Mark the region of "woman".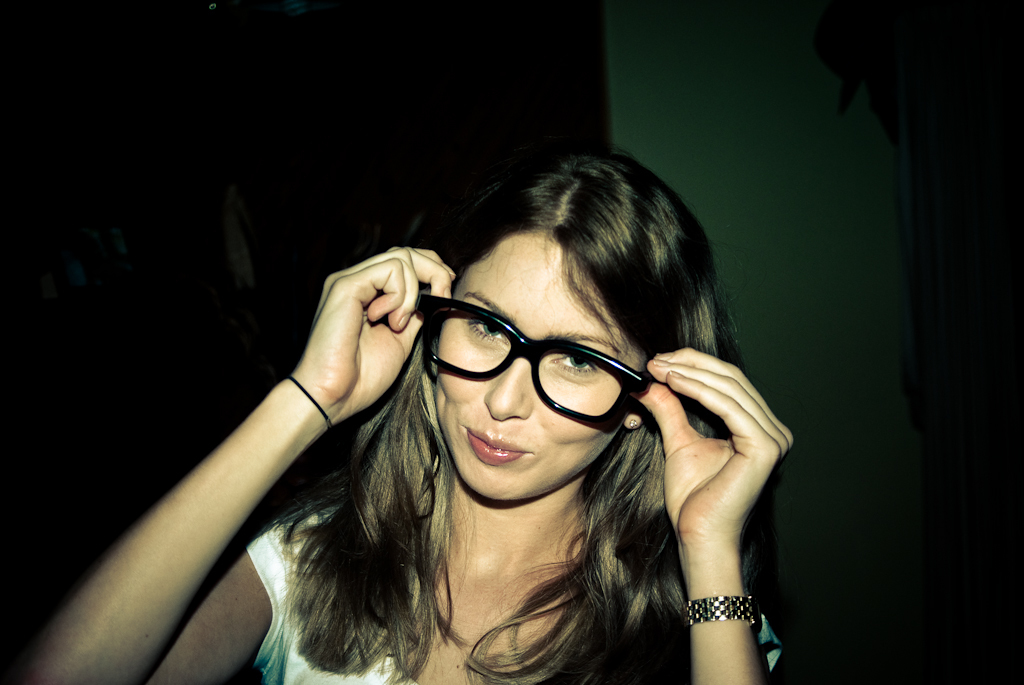
Region: Rect(223, 109, 826, 682).
